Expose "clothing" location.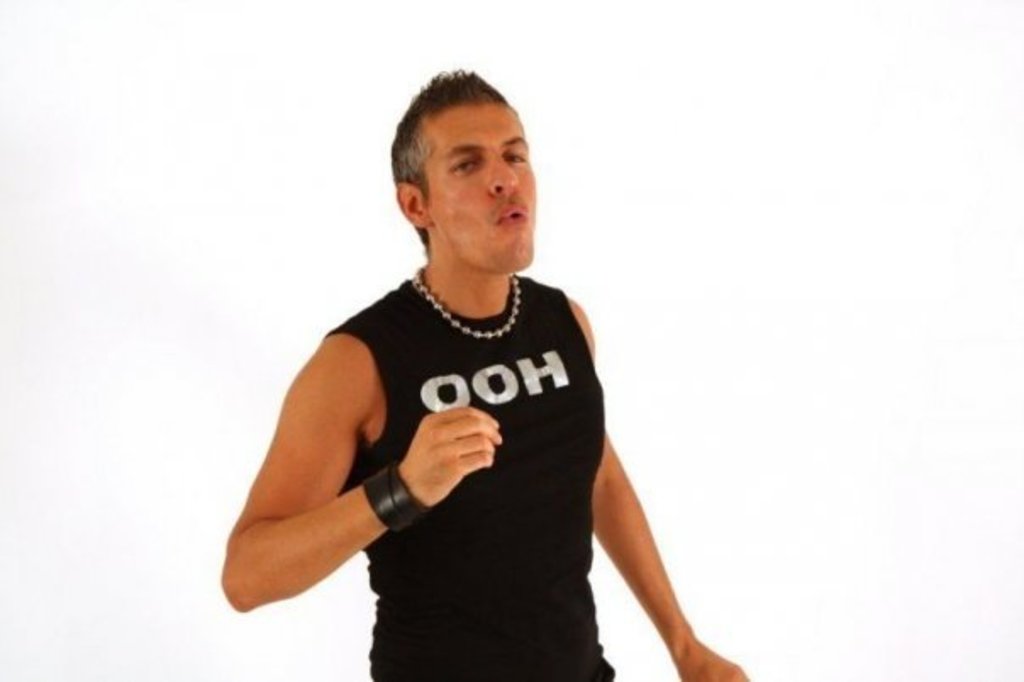
Exposed at BBox(249, 222, 637, 651).
